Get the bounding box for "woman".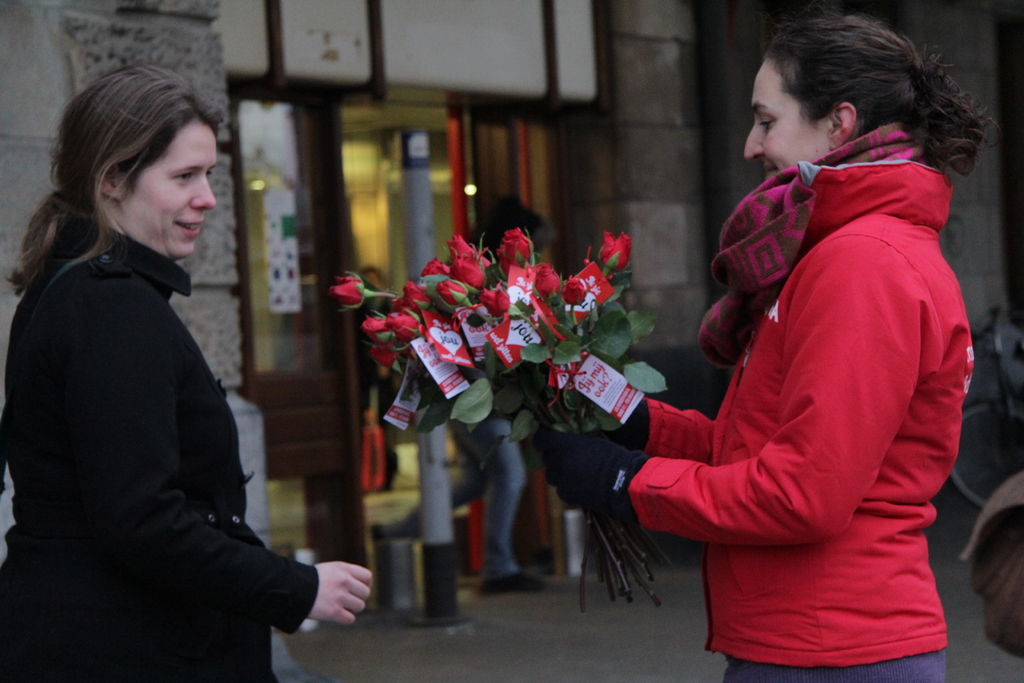
<box>0,64,371,682</box>.
